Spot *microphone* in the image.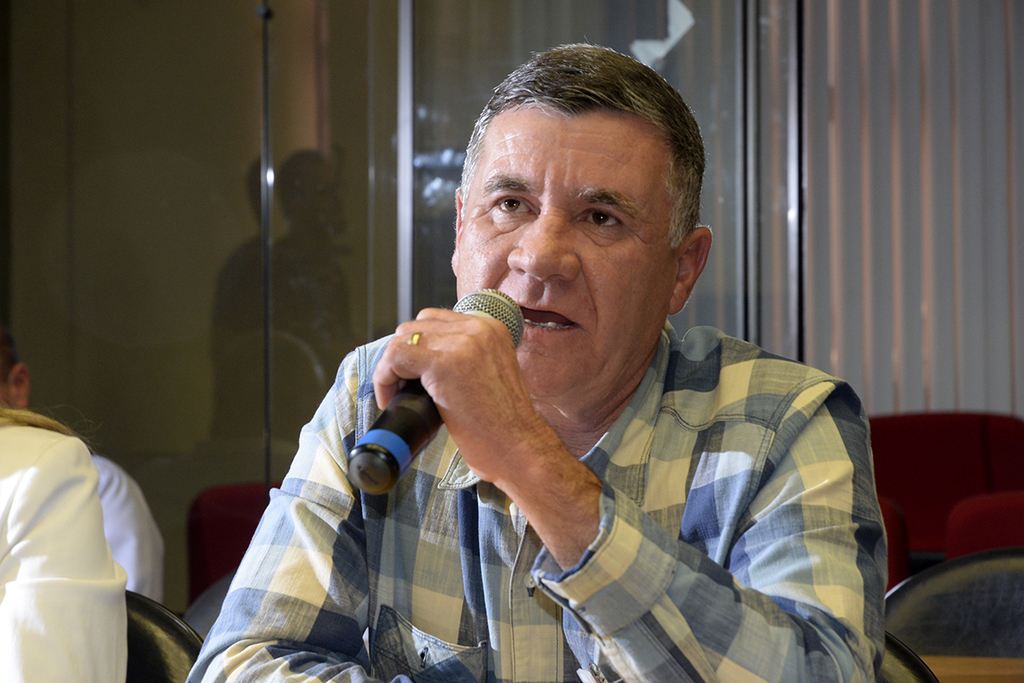
*microphone* found at (x1=366, y1=277, x2=522, y2=505).
